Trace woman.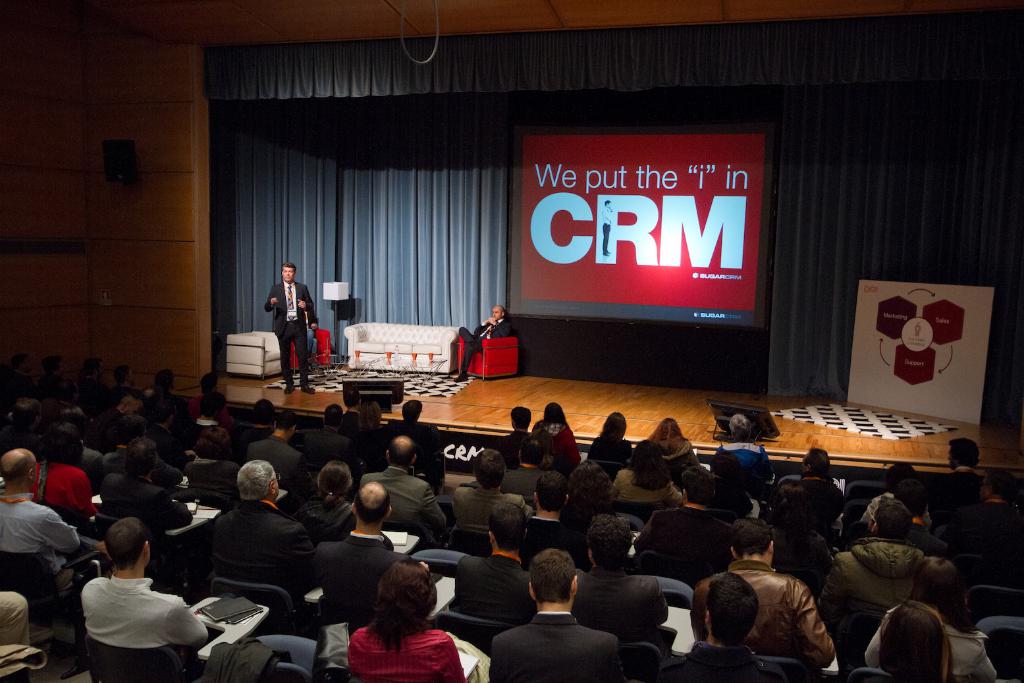
Traced to detection(531, 399, 583, 467).
